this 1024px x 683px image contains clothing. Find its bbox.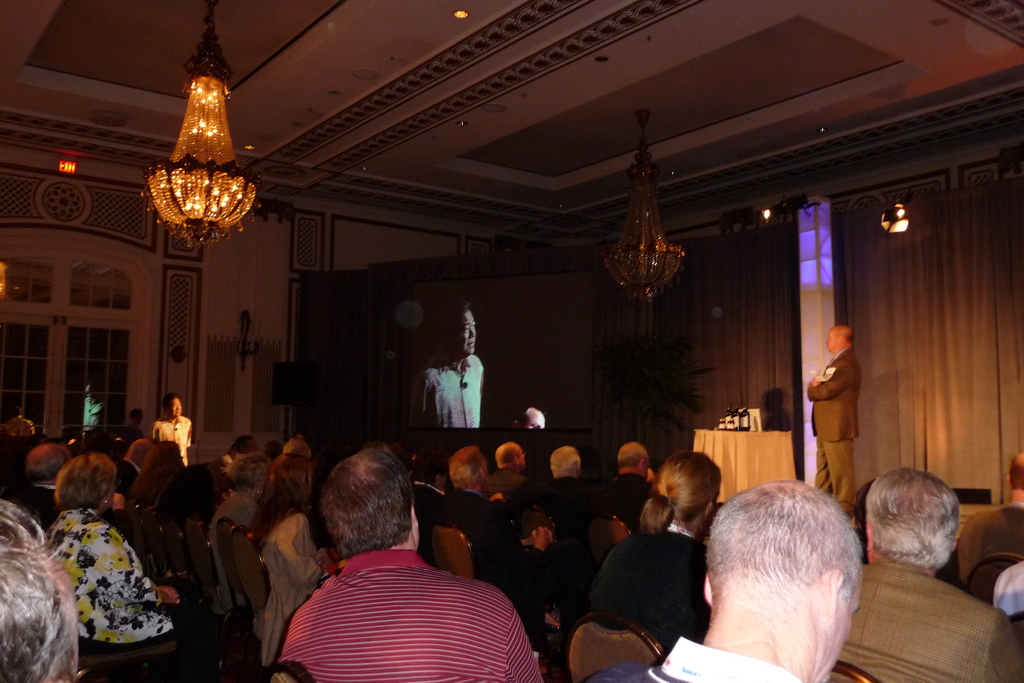
258:521:530:676.
